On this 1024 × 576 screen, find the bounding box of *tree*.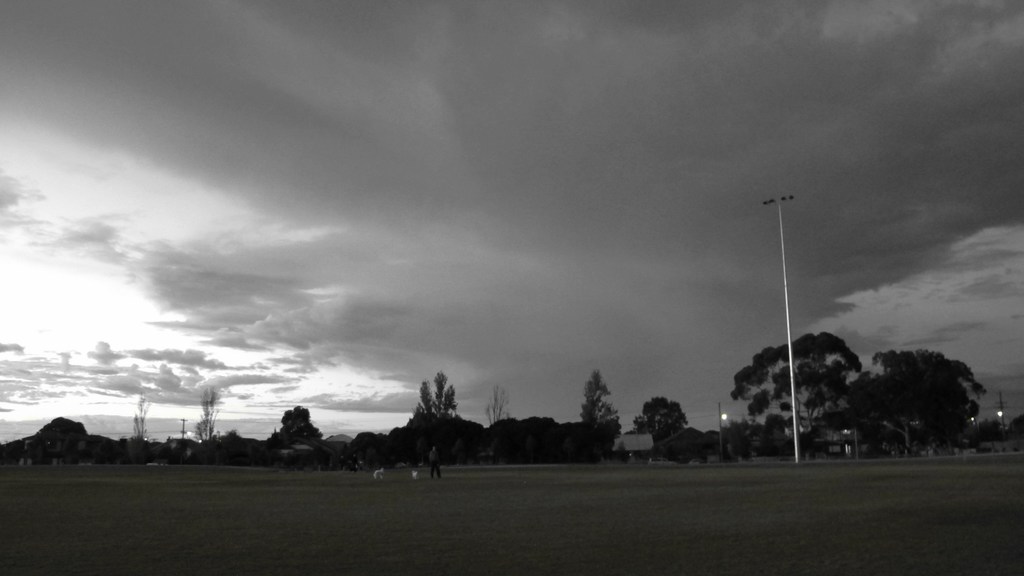
Bounding box: locate(482, 380, 515, 454).
